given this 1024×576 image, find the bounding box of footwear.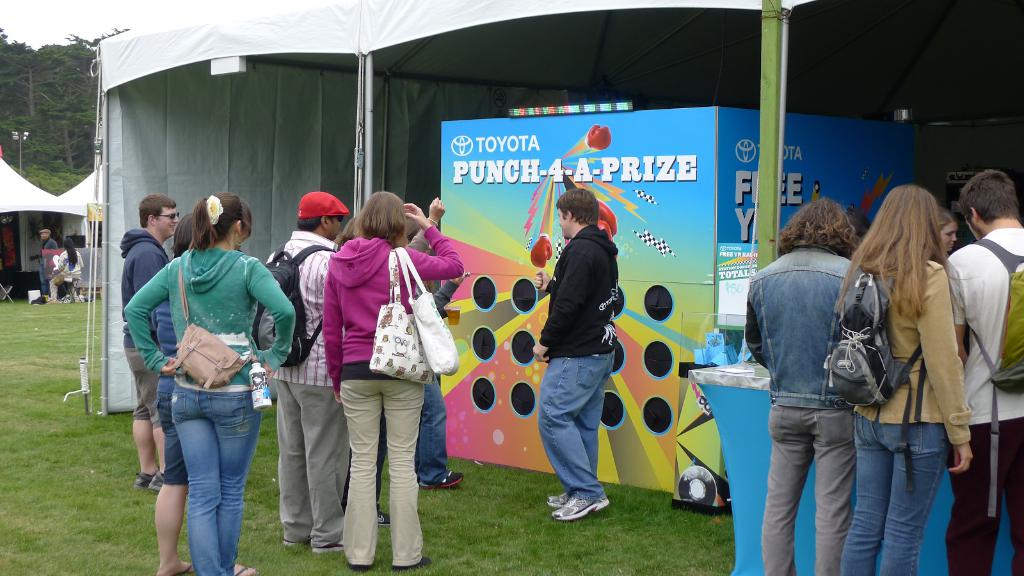
l=184, t=566, r=196, b=575.
